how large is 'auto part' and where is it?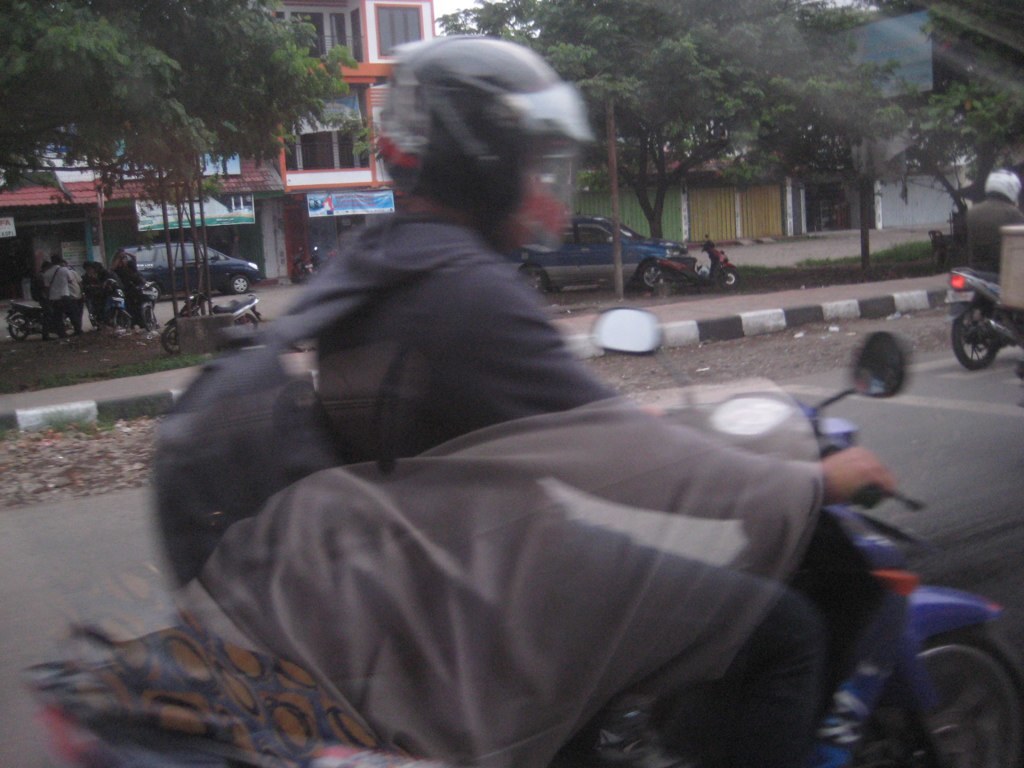
Bounding box: bbox=(687, 395, 791, 461).
